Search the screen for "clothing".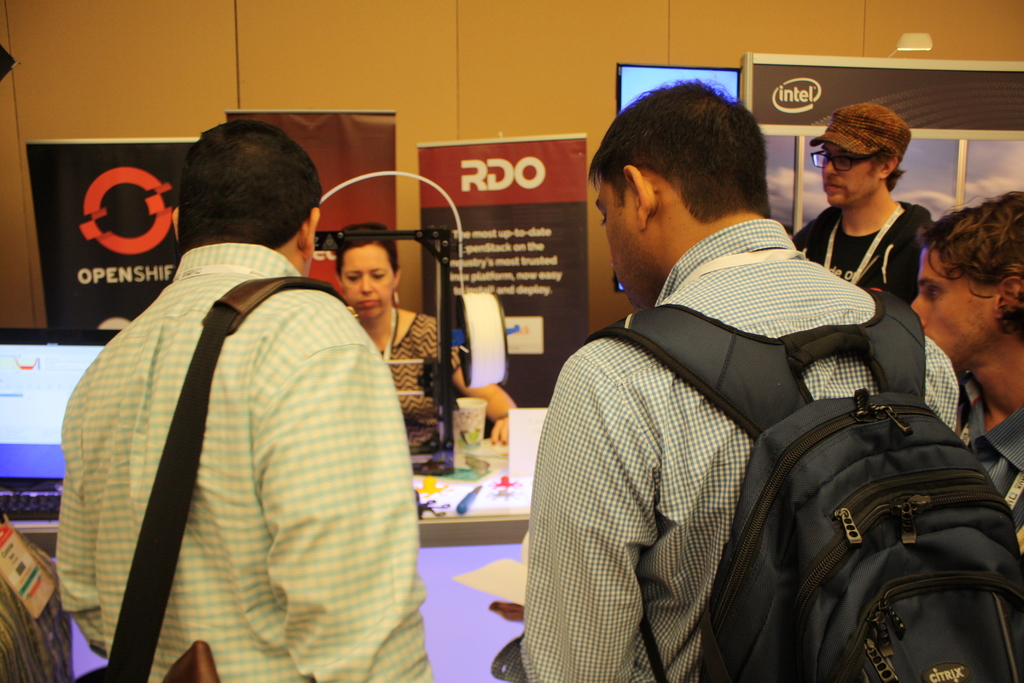
Found at crop(83, 244, 392, 682).
